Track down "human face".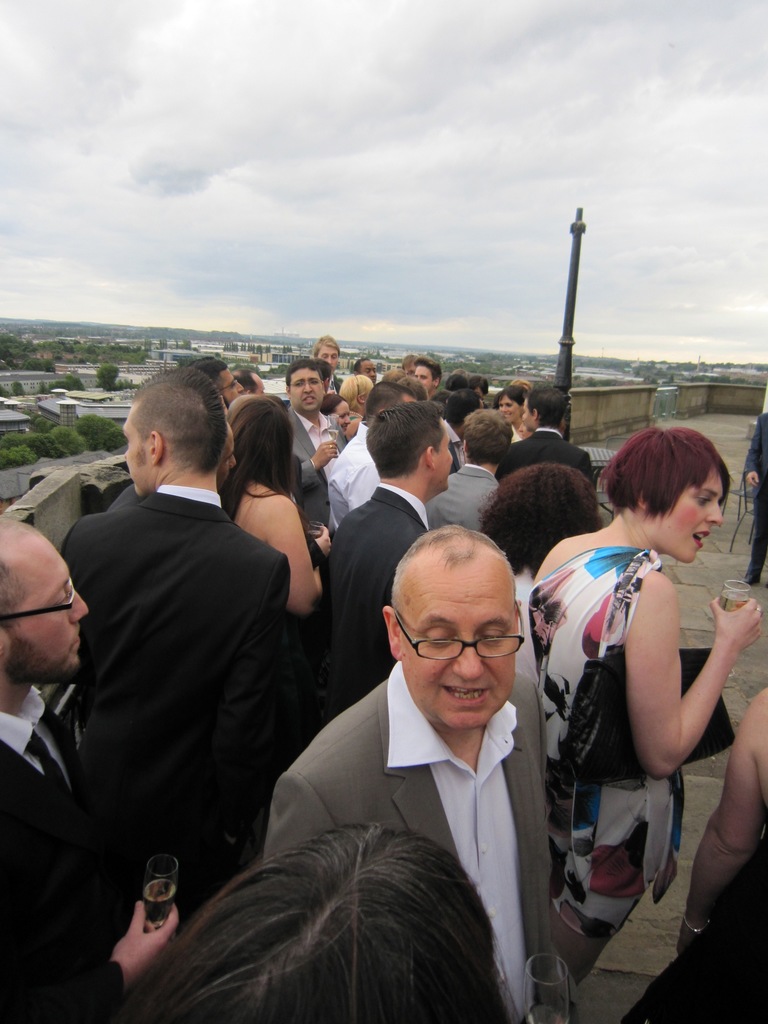
Tracked to 1, 529, 89, 673.
